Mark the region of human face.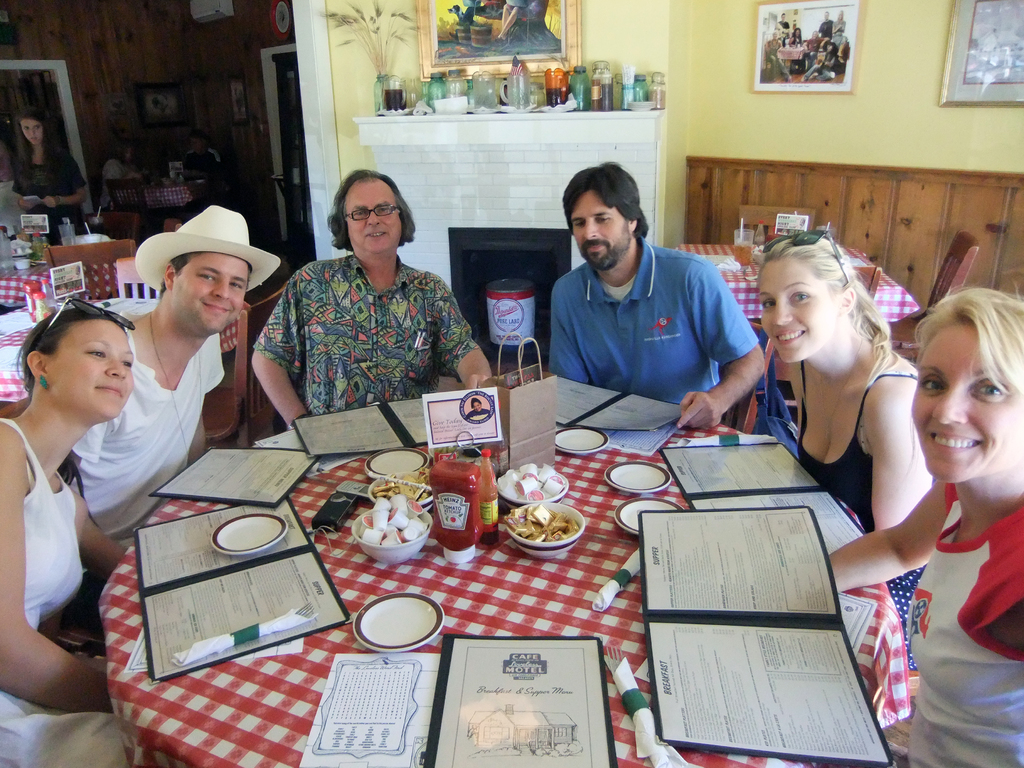
Region: [x1=912, y1=324, x2=1023, y2=477].
